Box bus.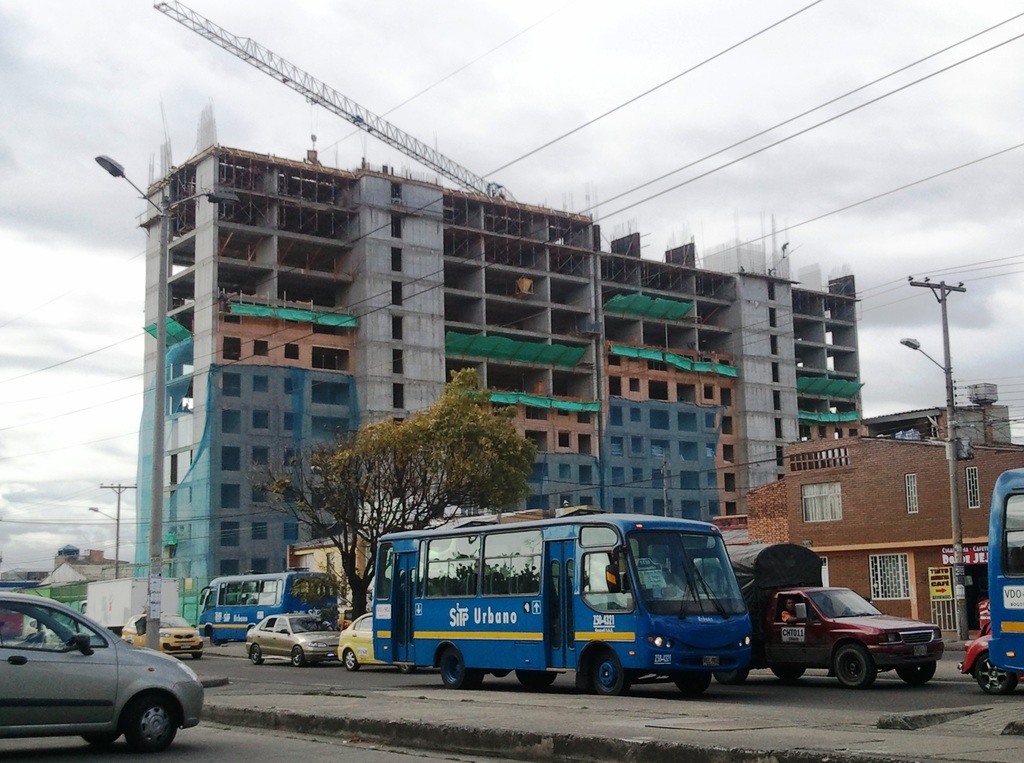
crop(200, 568, 339, 649).
